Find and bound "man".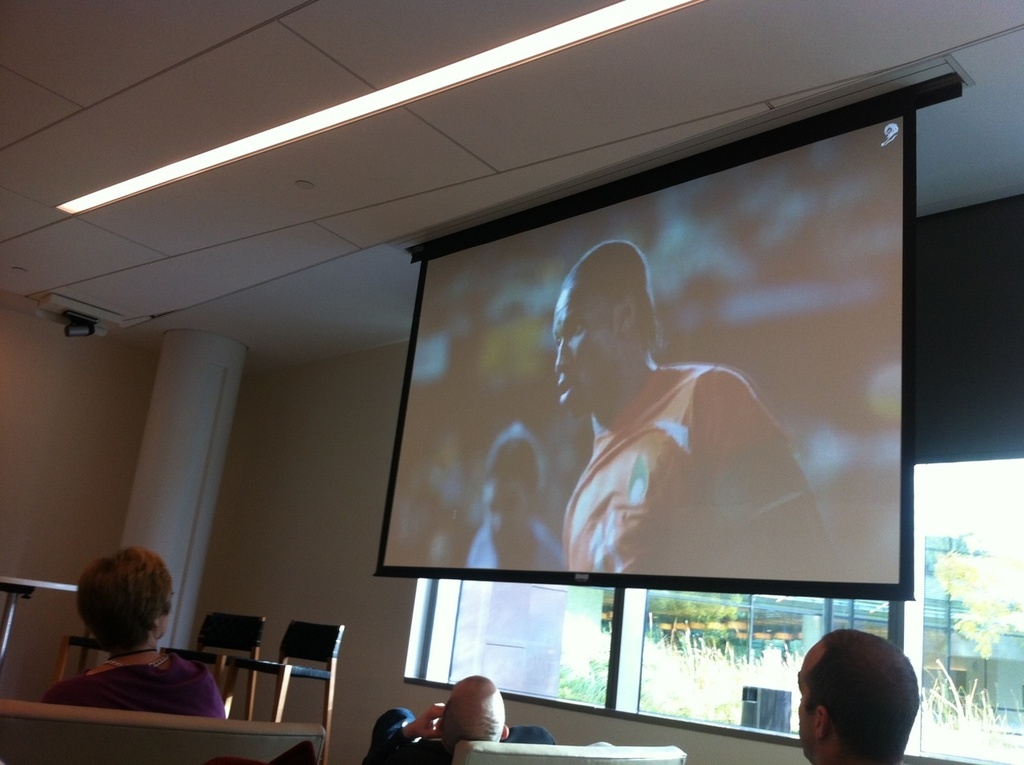
Bound: [799, 631, 922, 764].
